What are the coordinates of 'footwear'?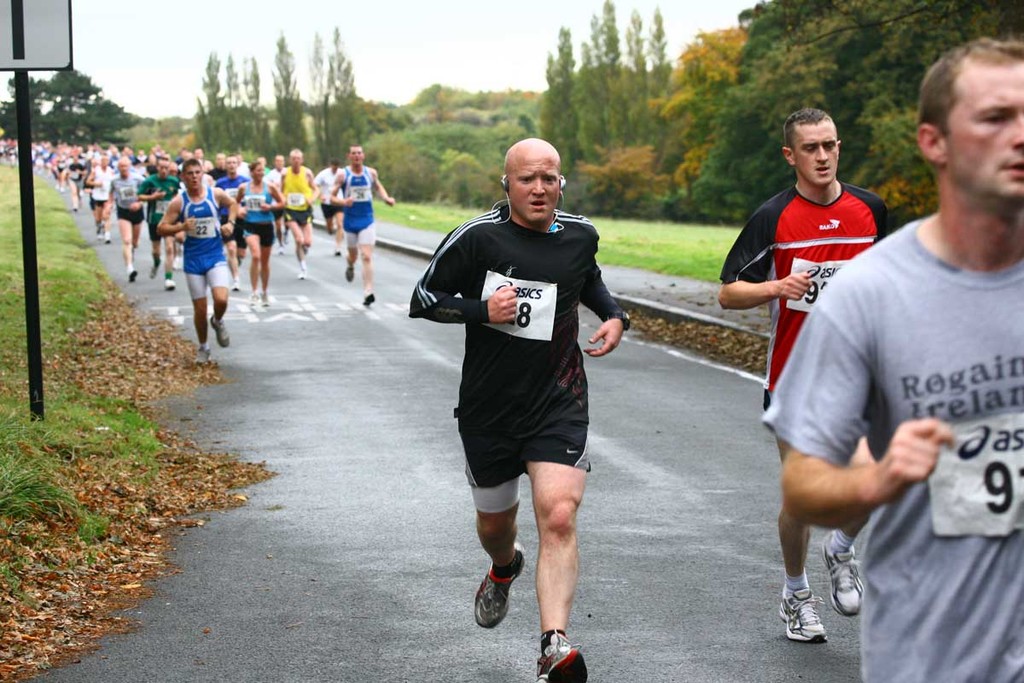
[left=248, top=286, right=254, bottom=304].
